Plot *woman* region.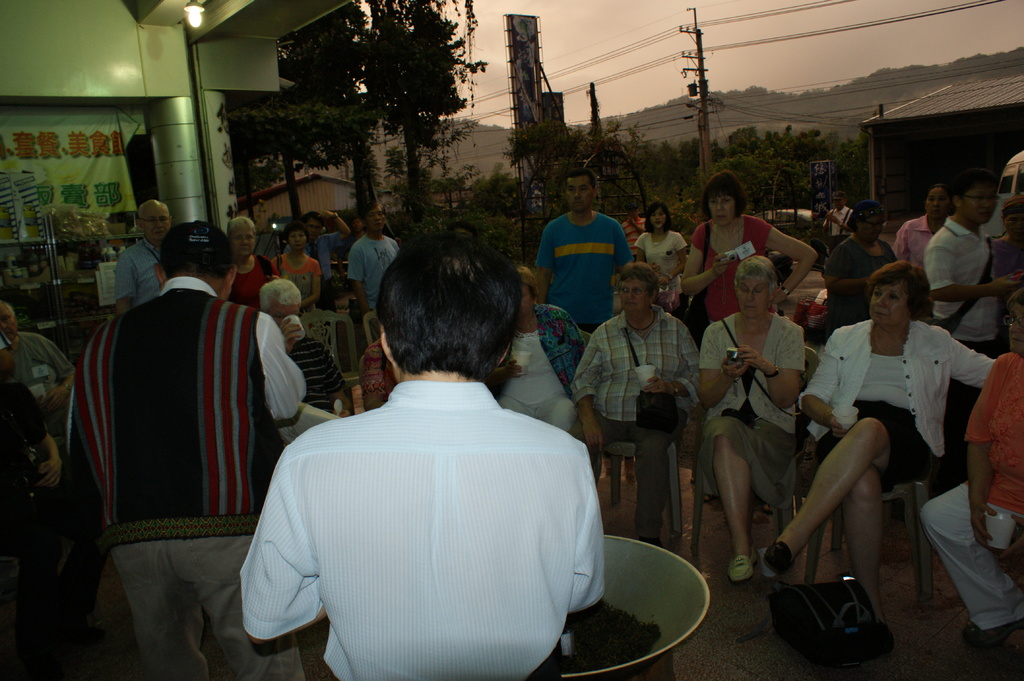
Plotted at box=[268, 220, 321, 317].
